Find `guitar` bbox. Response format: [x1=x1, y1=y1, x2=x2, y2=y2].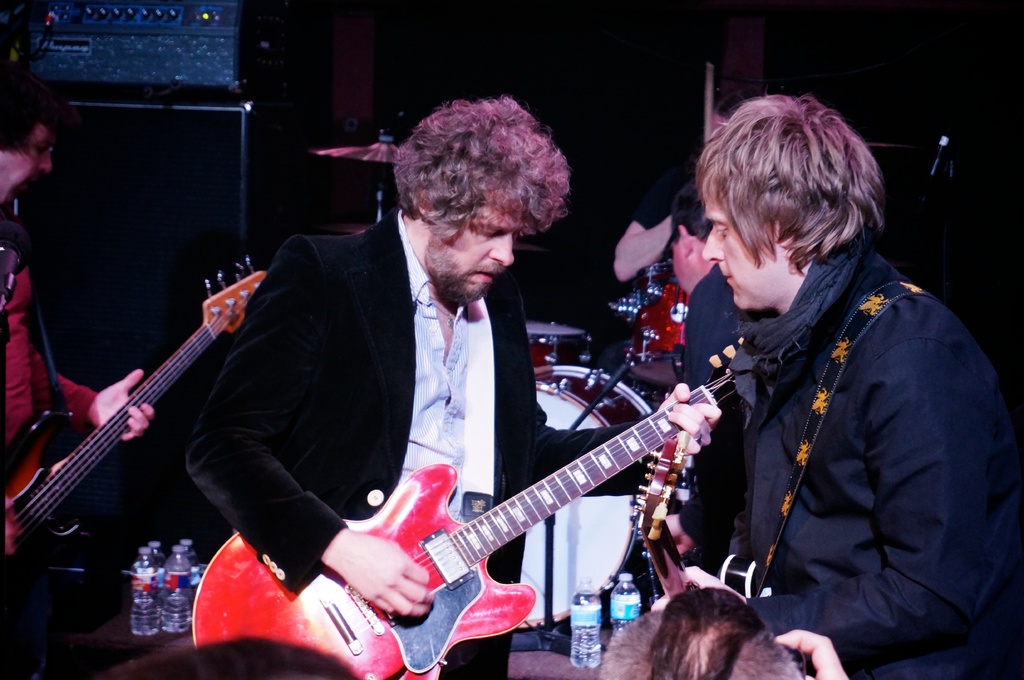
[x1=0, y1=262, x2=267, y2=596].
